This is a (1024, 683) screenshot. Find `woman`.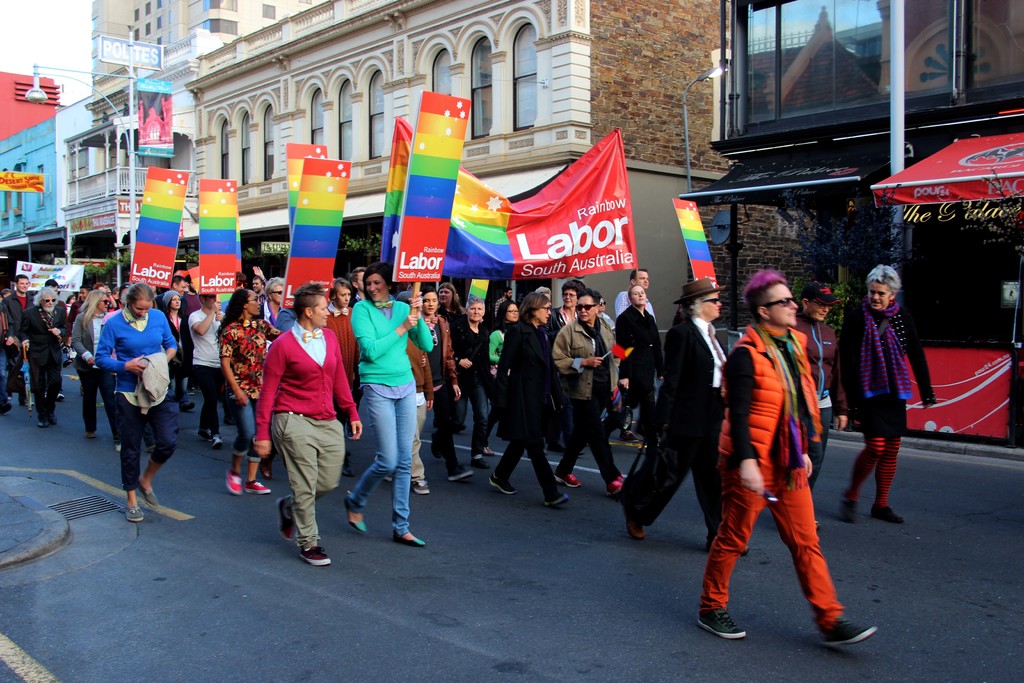
Bounding box: x1=828 y1=263 x2=941 y2=530.
